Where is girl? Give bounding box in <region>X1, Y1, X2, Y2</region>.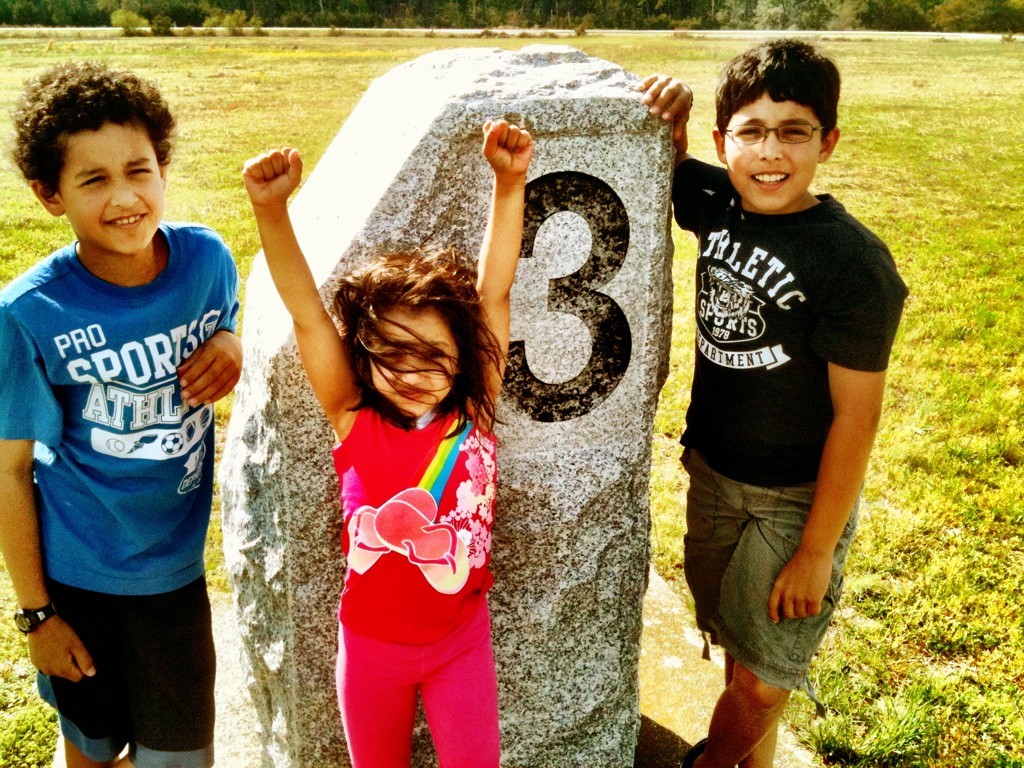
<region>242, 125, 540, 767</region>.
